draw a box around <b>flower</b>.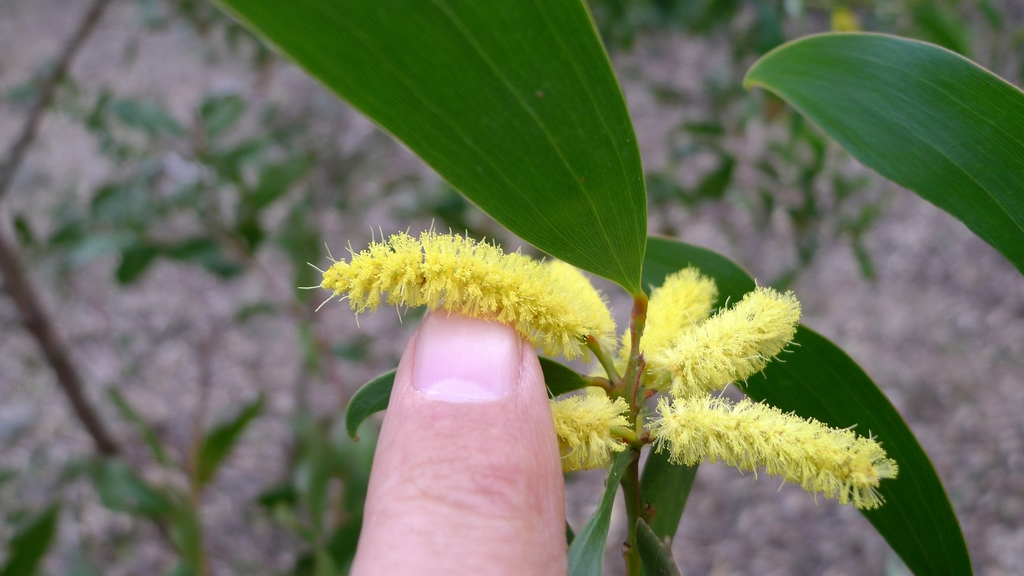
312/214/614/348.
